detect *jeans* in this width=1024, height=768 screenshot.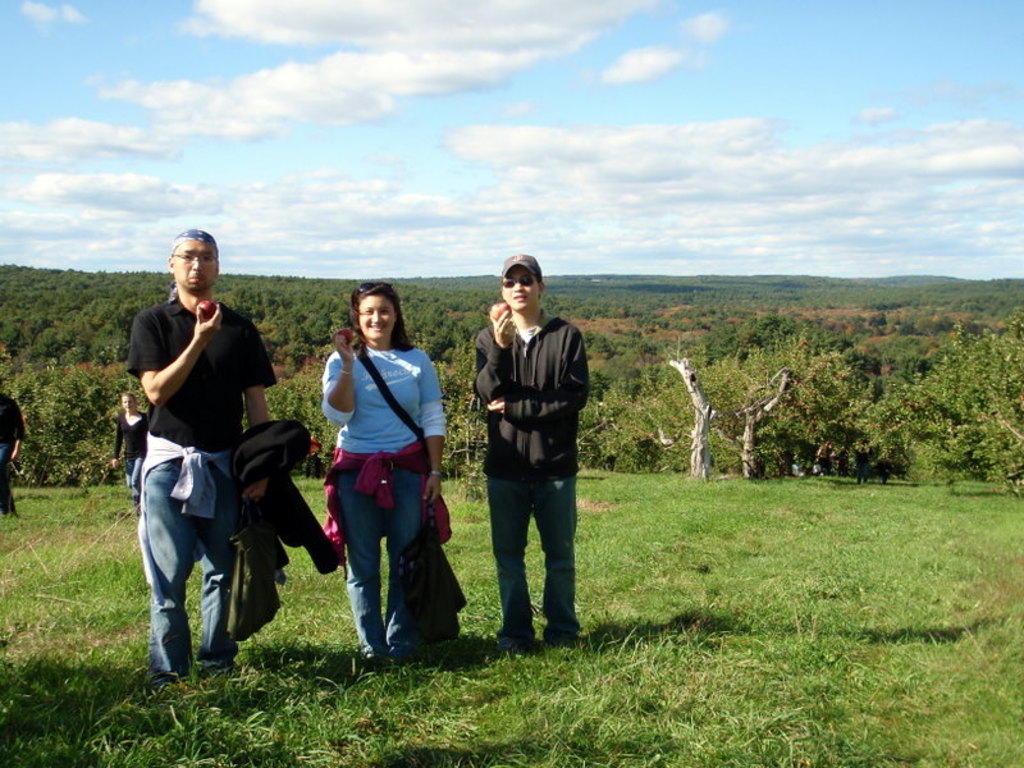
Detection: Rect(133, 463, 239, 687).
